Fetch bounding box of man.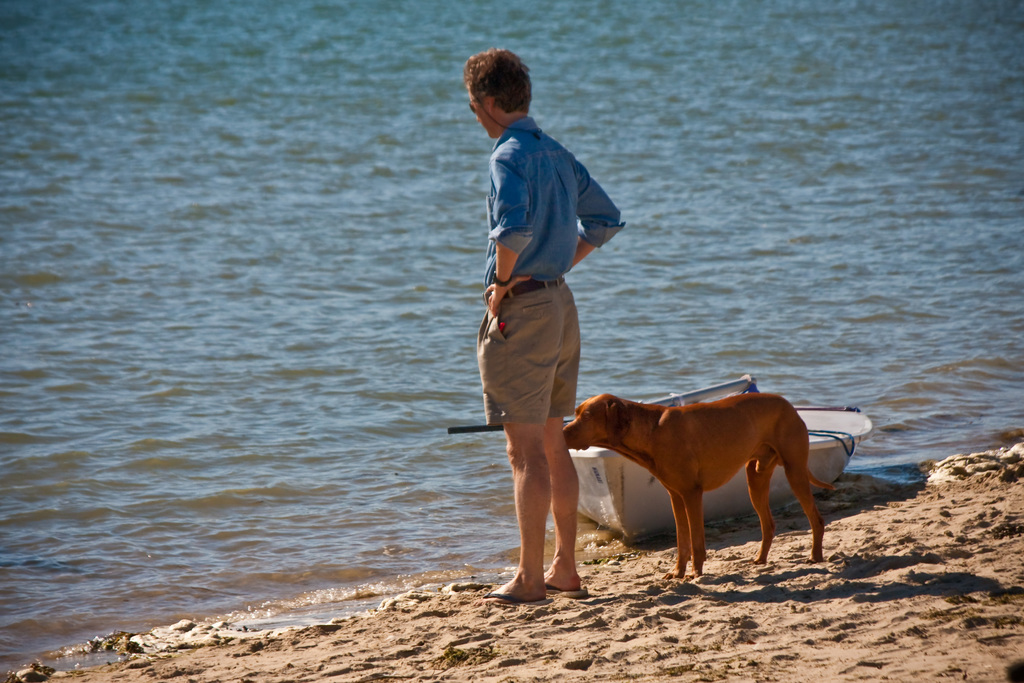
Bbox: 463:66:627:598.
